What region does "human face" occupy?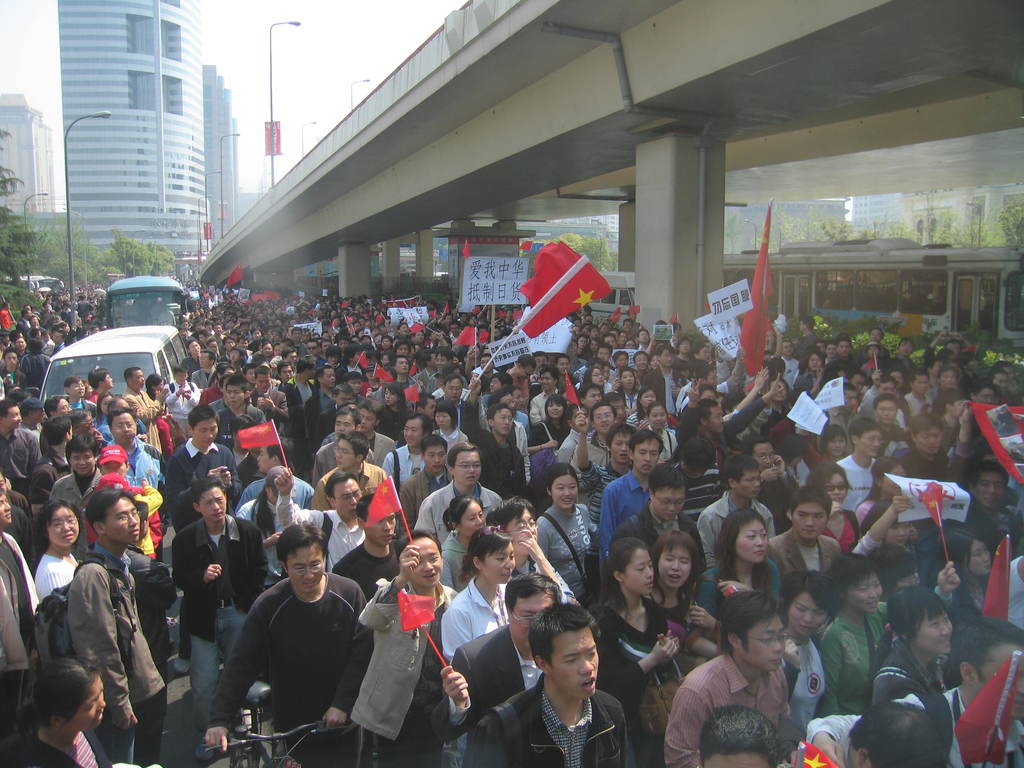
bbox(847, 574, 881, 610).
